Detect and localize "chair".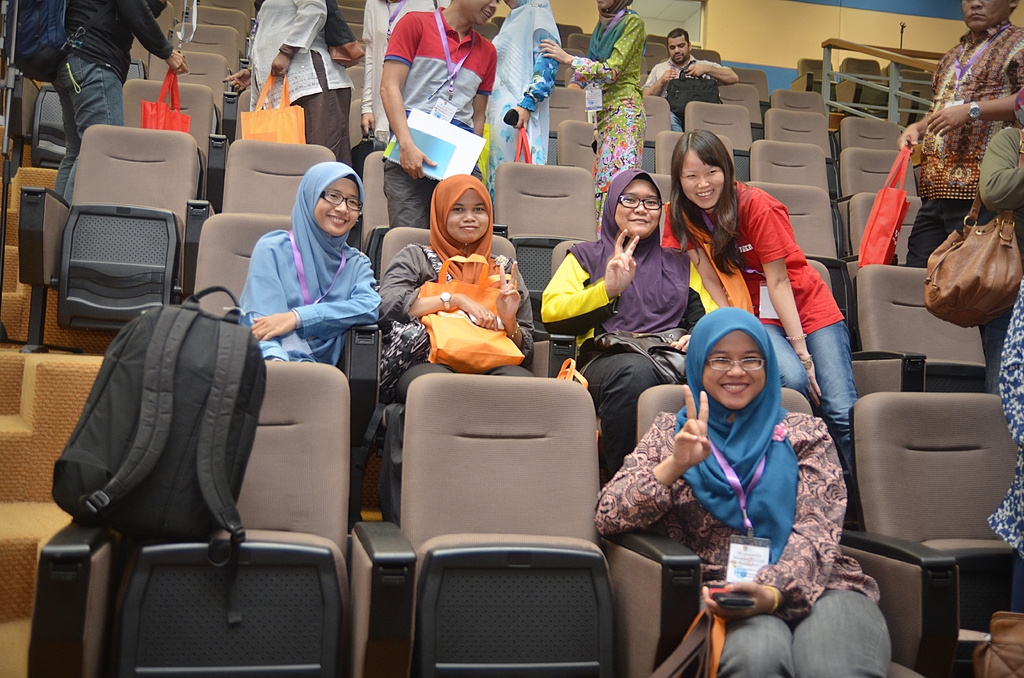
Localized at 841 119 903 147.
